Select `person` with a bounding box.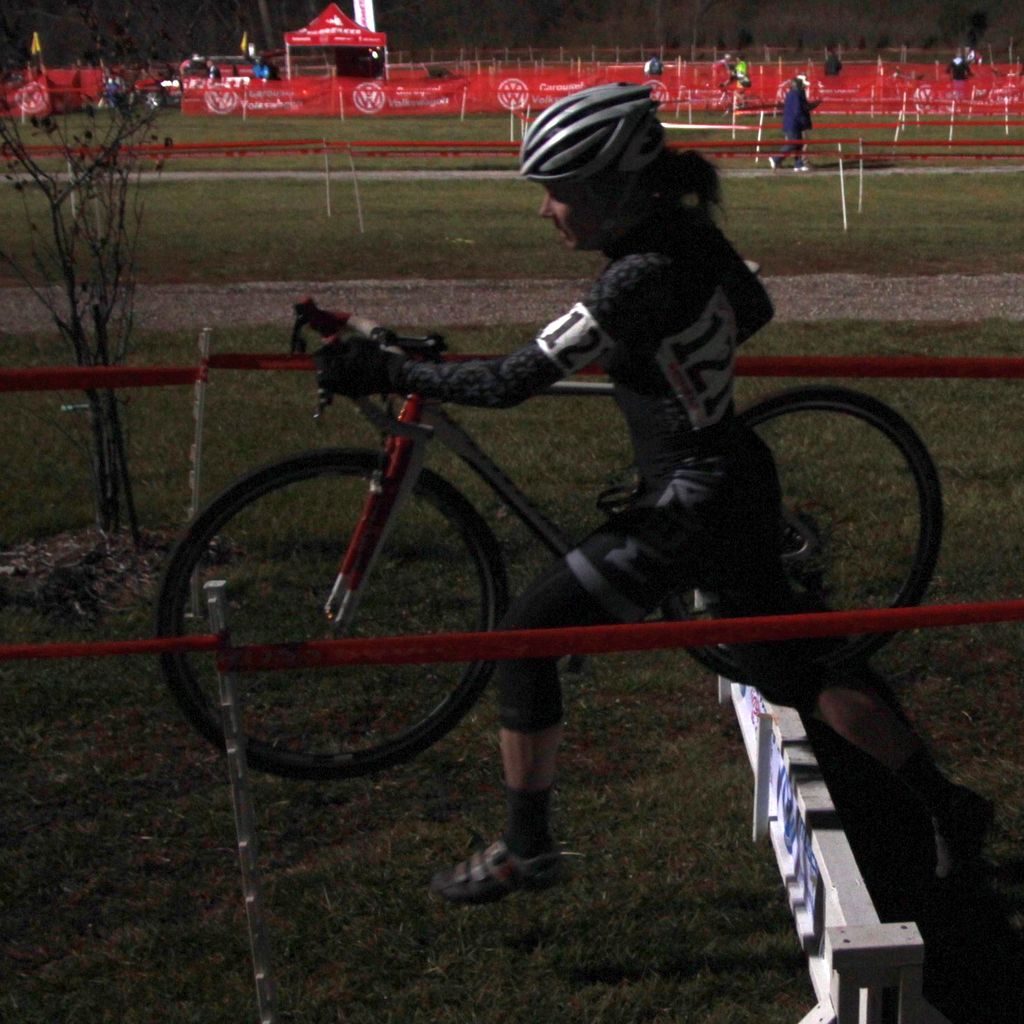
bbox=[735, 50, 765, 98].
